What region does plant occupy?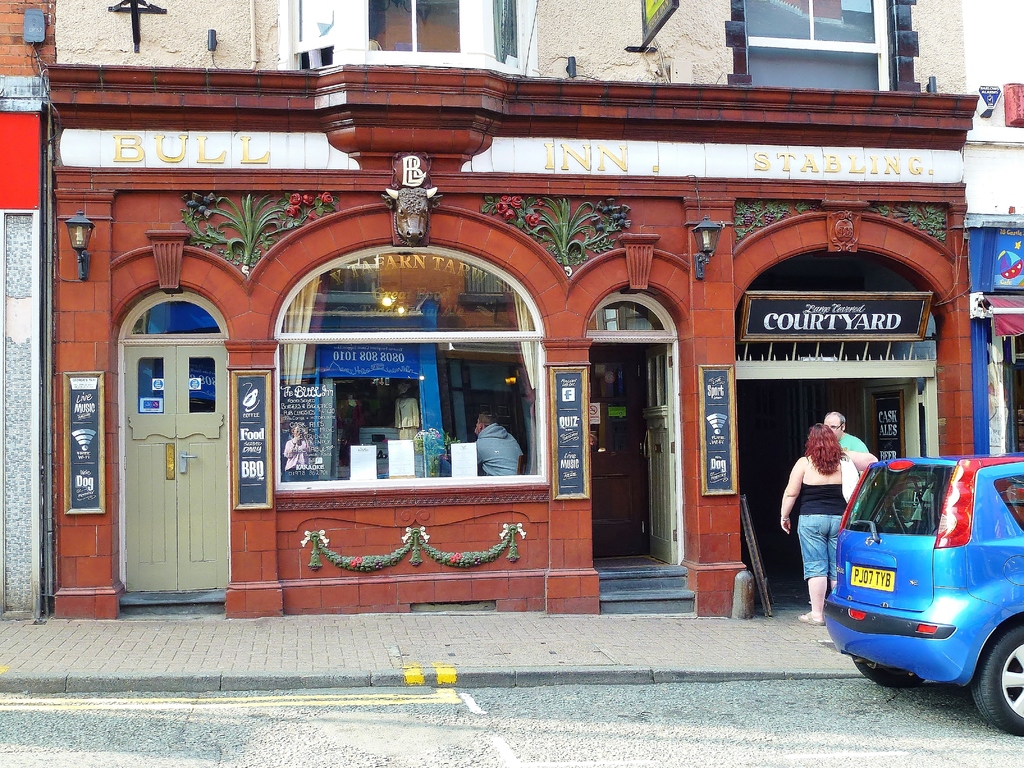
[180, 193, 339, 276].
